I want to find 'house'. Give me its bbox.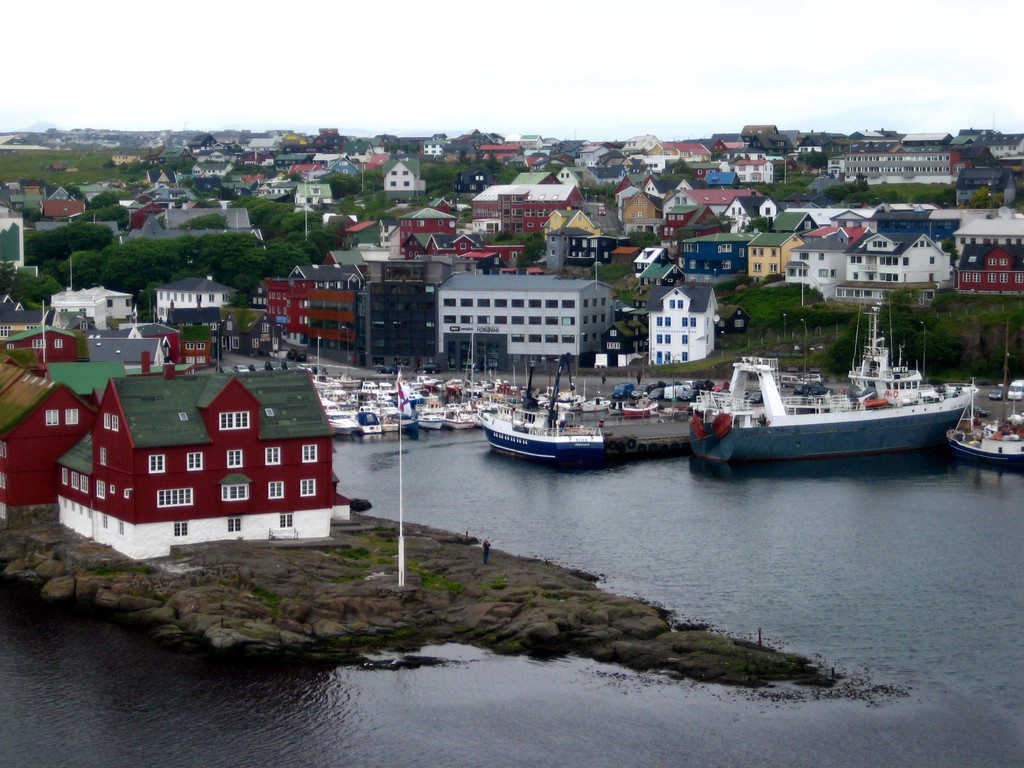
bbox=[956, 220, 1023, 305].
